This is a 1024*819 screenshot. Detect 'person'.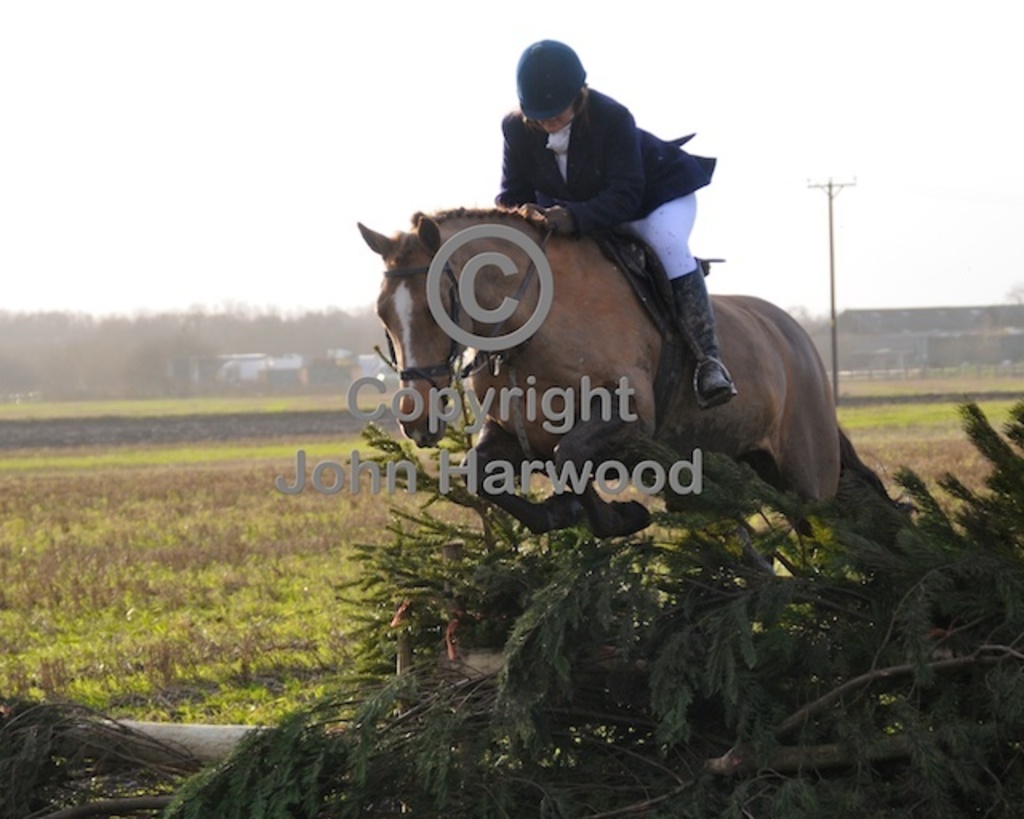
locate(462, 37, 733, 464).
